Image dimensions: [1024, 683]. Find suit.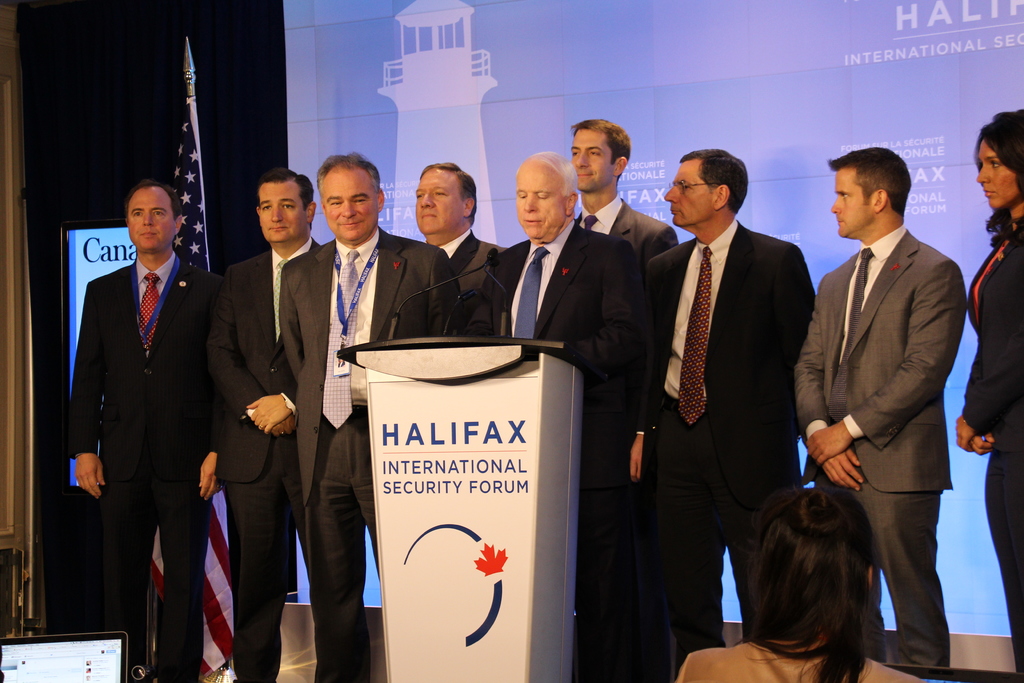
{"x1": 959, "y1": 223, "x2": 1023, "y2": 677}.
